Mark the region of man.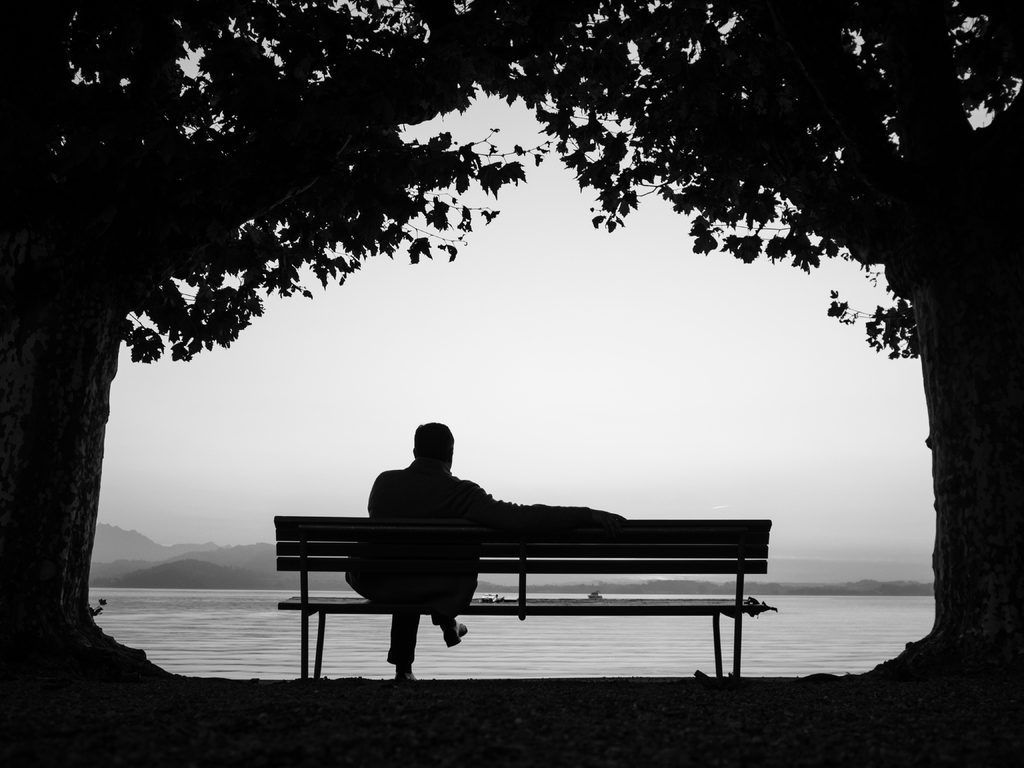
Region: 351:423:622:683.
